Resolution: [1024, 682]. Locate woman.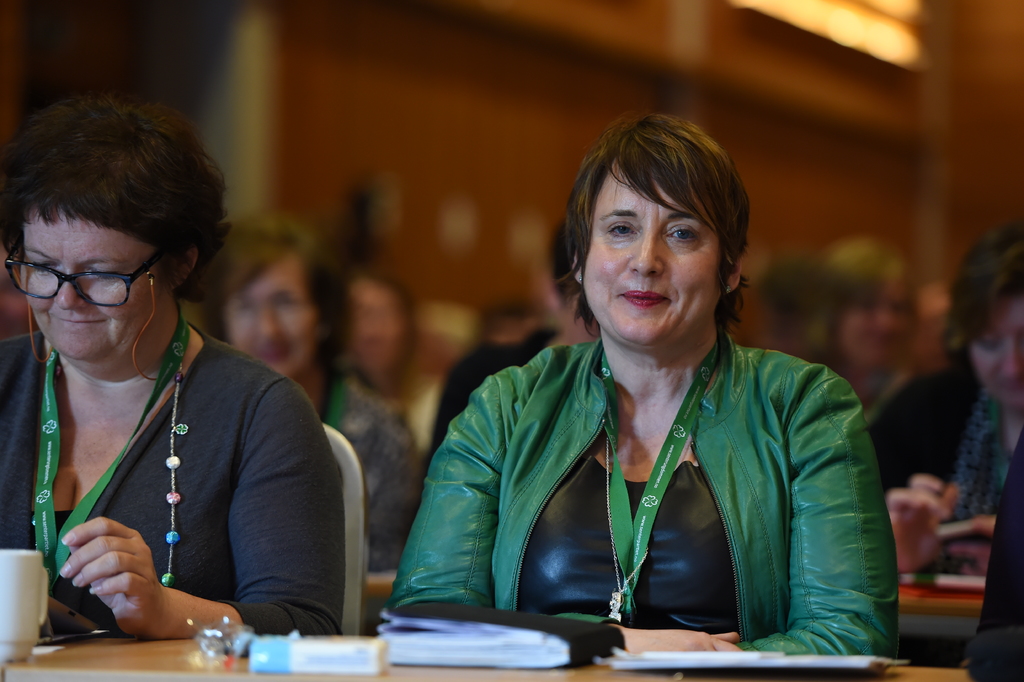
205, 210, 429, 570.
